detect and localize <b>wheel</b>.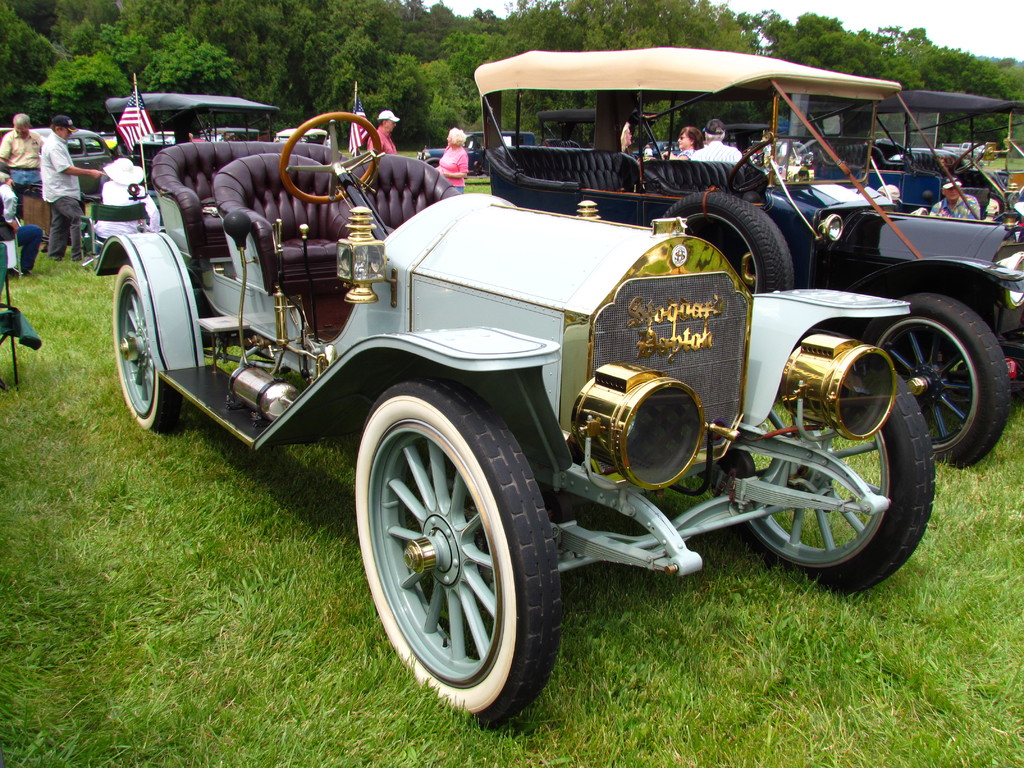
Localized at <bbox>738, 358, 935, 595</bbox>.
